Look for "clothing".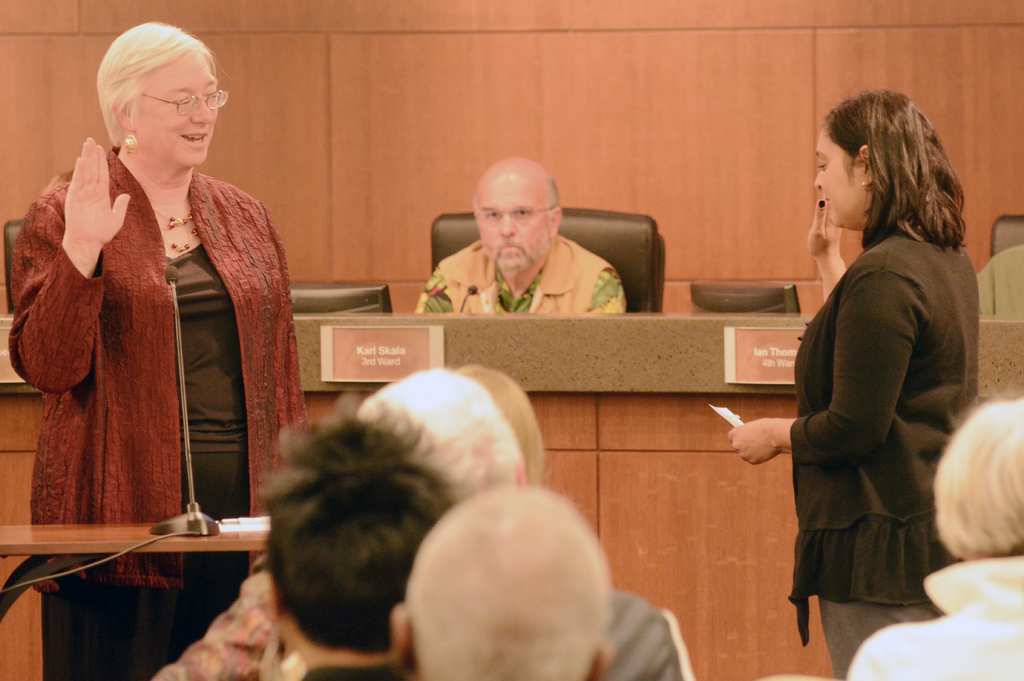
Found: l=601, t=586, r=680, b=680.
